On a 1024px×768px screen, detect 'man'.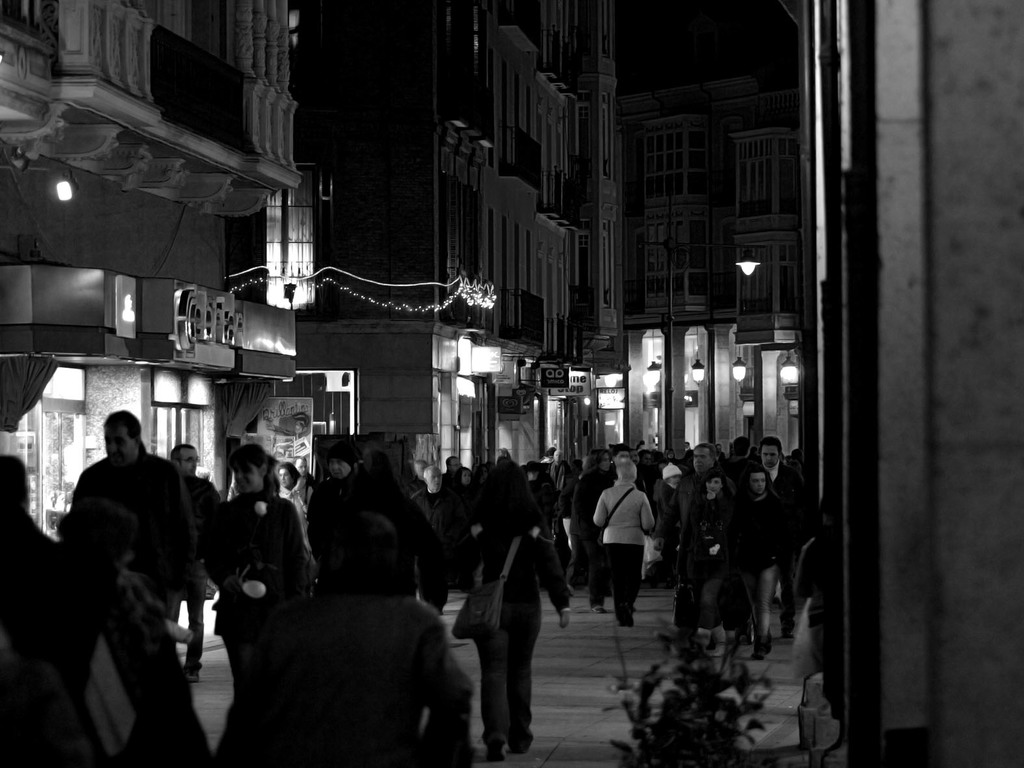
x1=168, y1=440, x2=218, y2=679.
